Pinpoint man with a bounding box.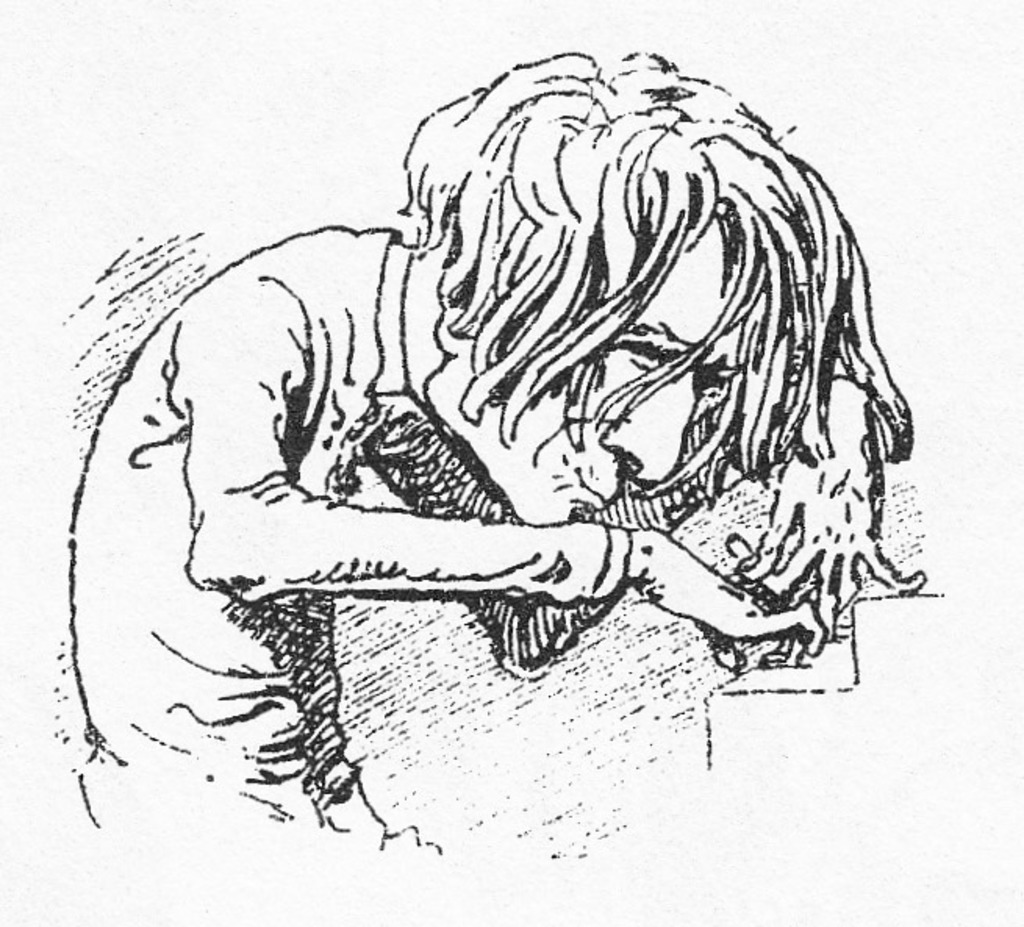
64, 42, 930, 858.
